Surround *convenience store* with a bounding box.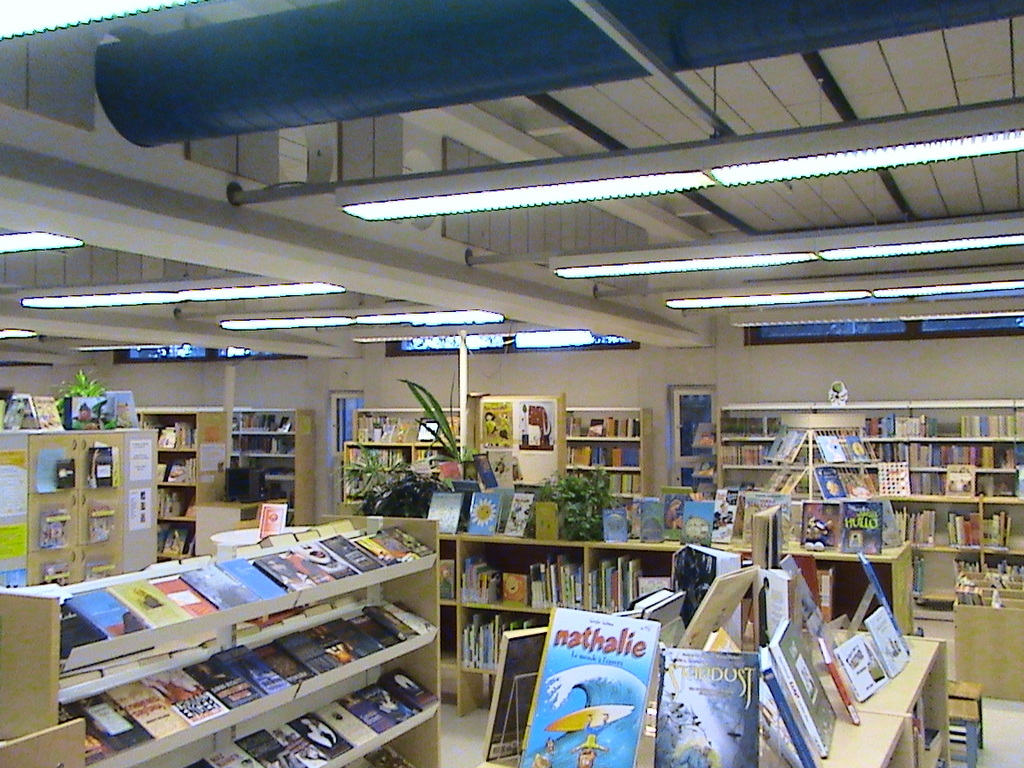
{"x1": 0, "y1": 61, "x2": 1023, "y2": 767}.
